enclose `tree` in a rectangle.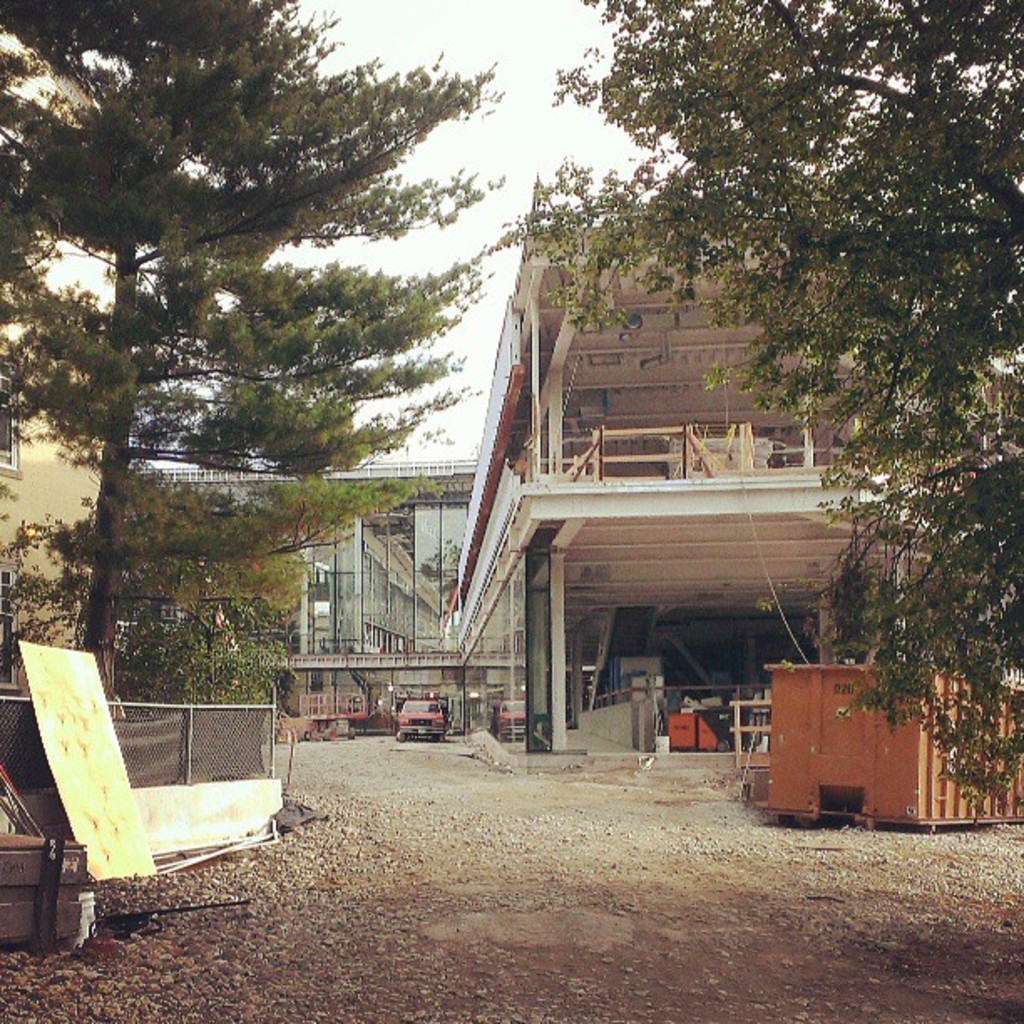
[547, 0, 1022, 801].
